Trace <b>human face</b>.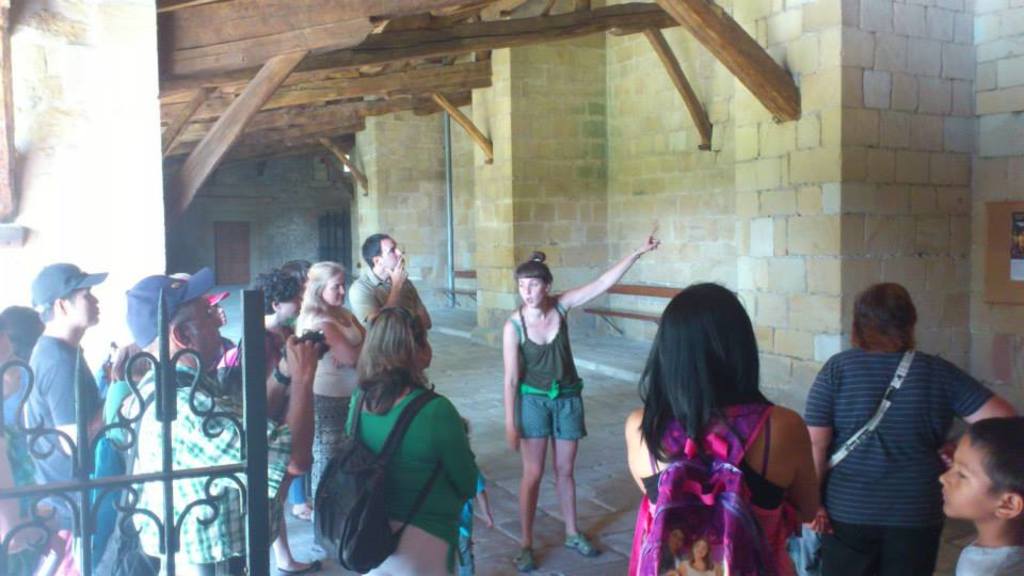
Traced to select_region(65, 287, 99, 325).
